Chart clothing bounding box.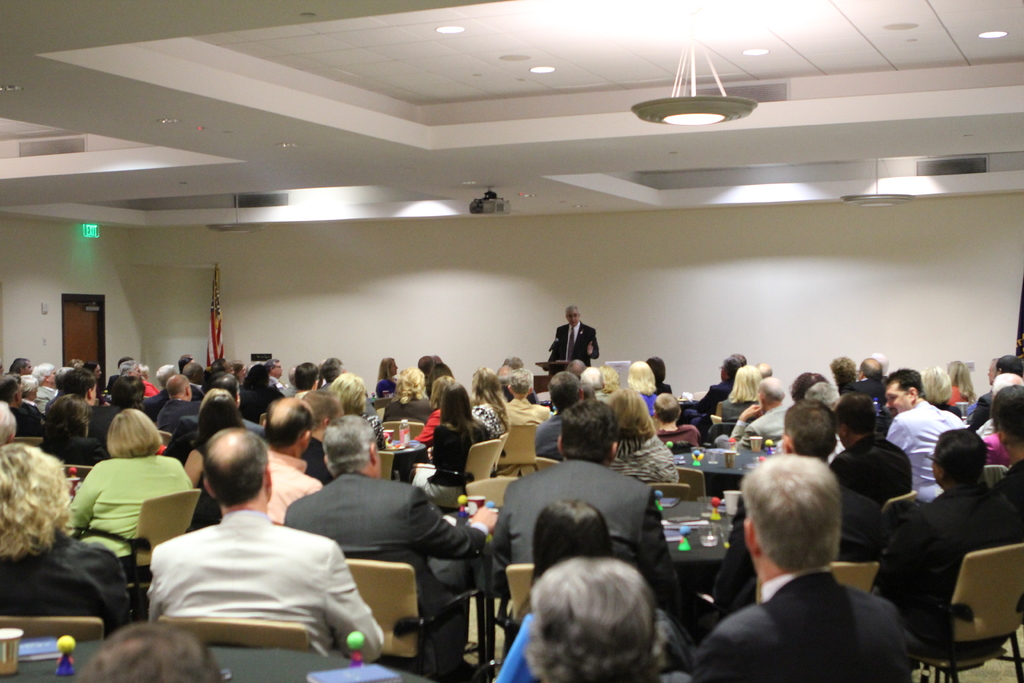
Charted: (504,391,550,441).
